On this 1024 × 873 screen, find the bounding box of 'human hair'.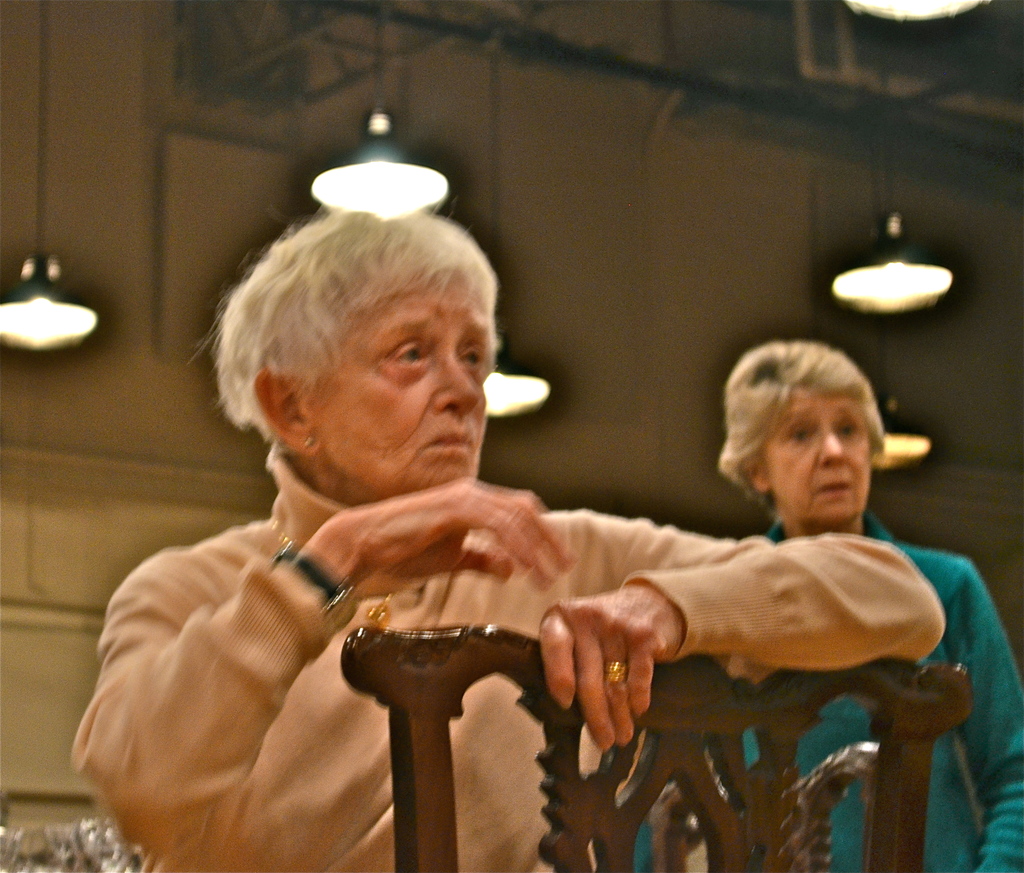
Bounding box: 716/344/884/507.
